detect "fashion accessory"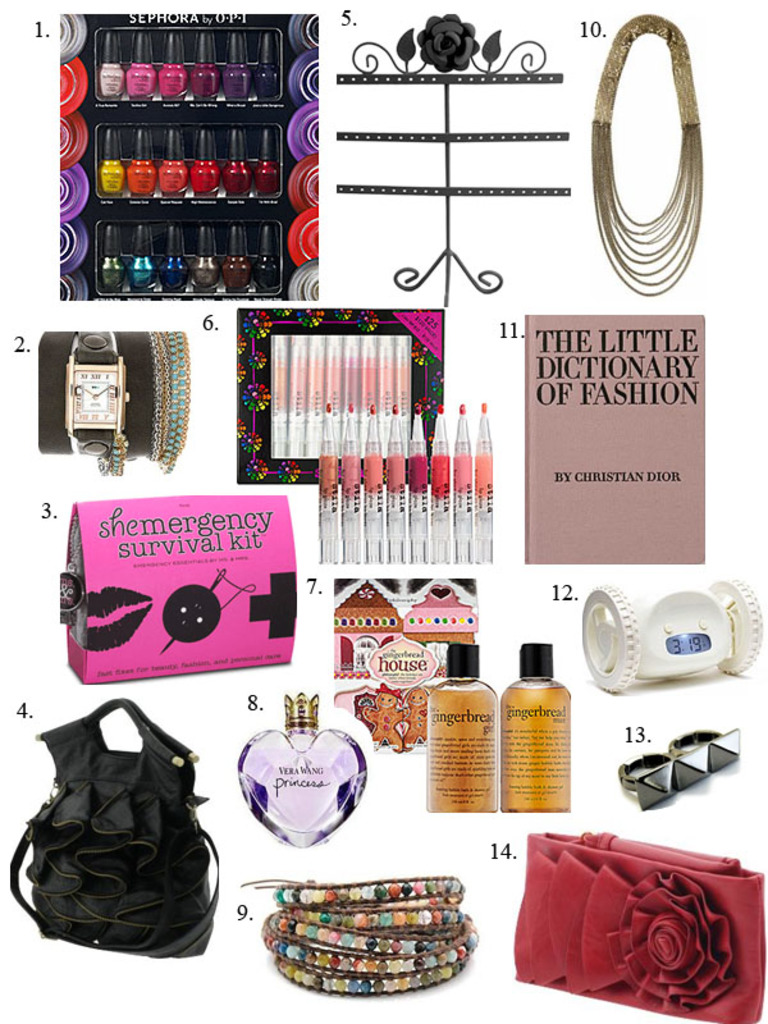
locate(590, 15, 704, 302)
